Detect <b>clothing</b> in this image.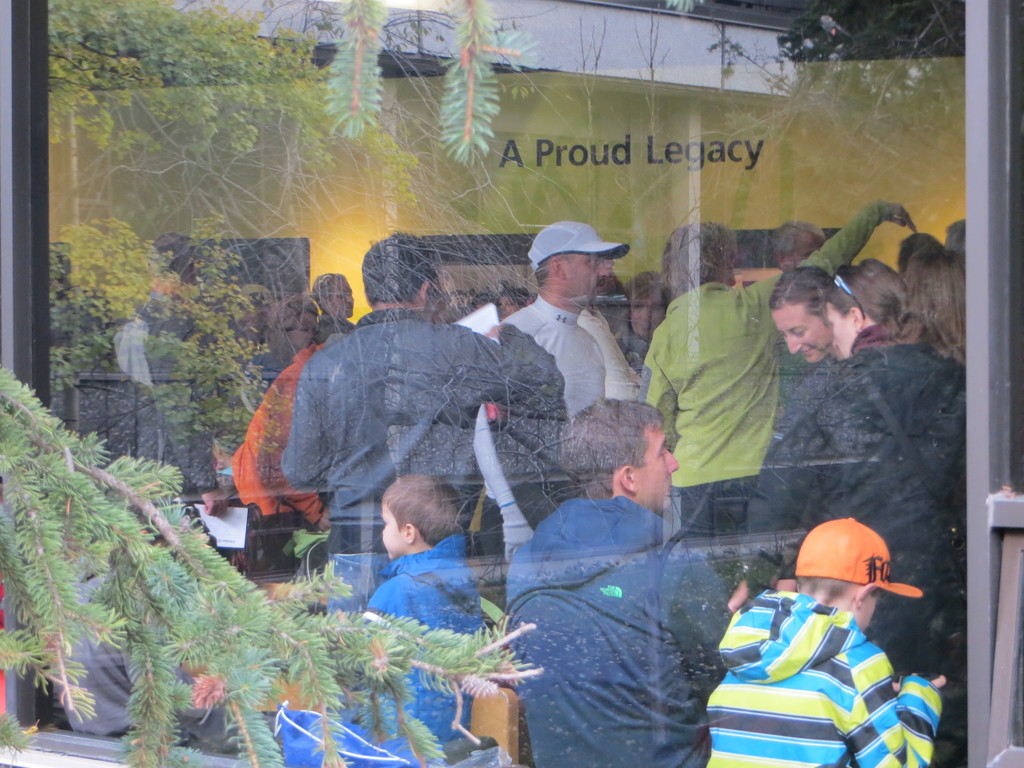
Detection: detection(717, 573, 940, 760).
